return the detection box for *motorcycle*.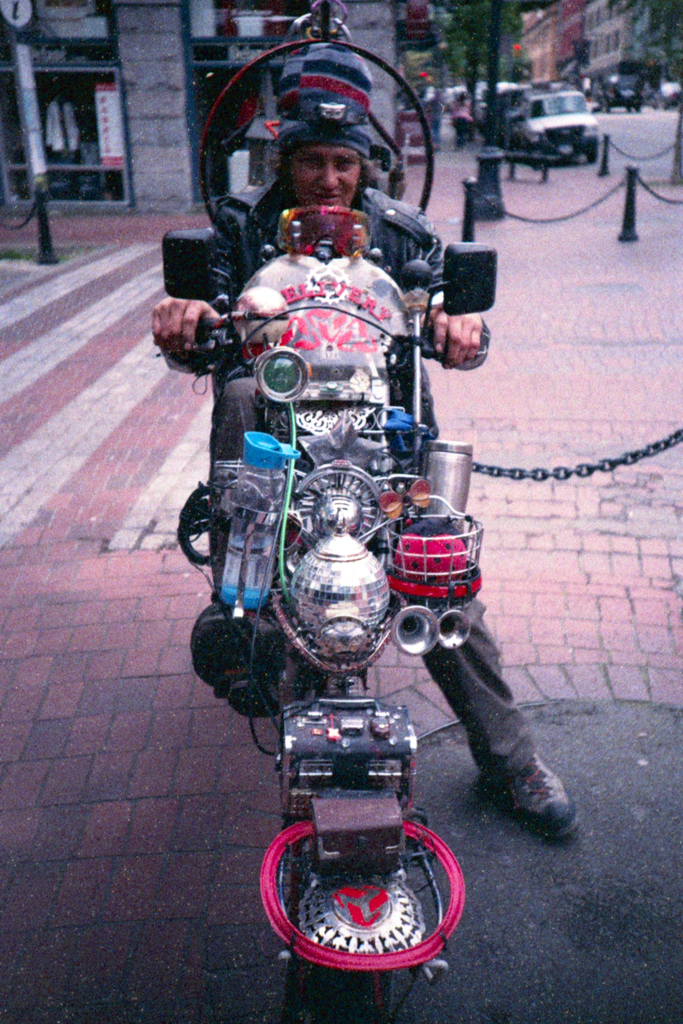
Rect(171, 143, 501, 1023).
